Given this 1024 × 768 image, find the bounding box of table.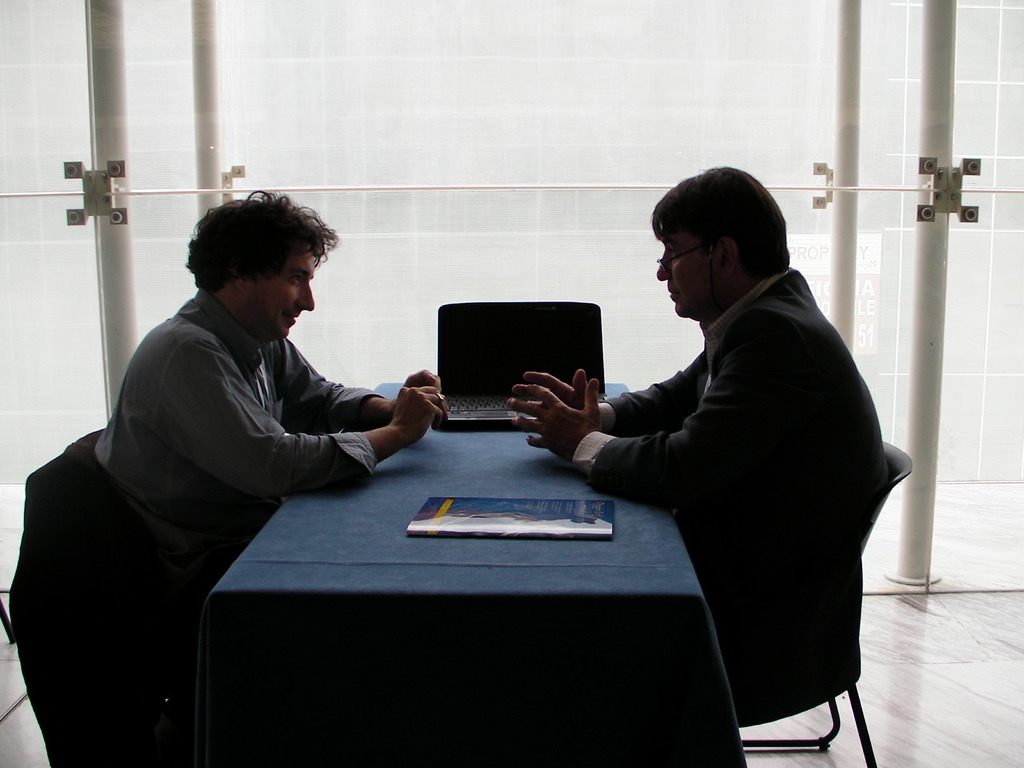
195, 382, 748, 767.
